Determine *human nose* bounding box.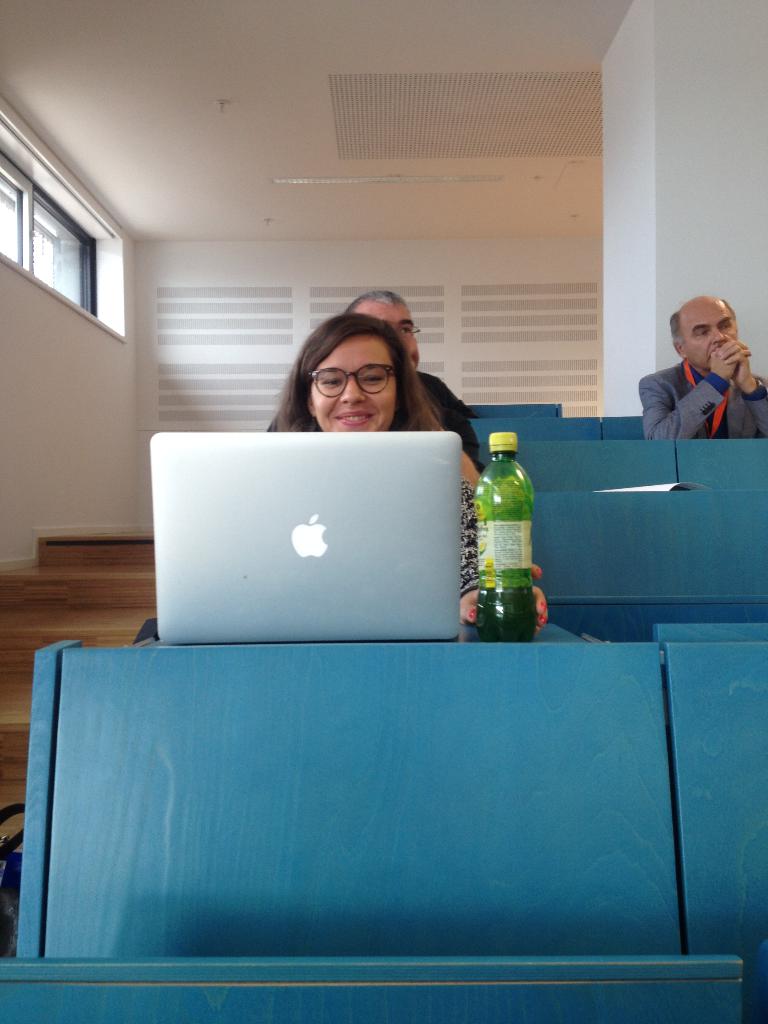
Determined: (711,326,726,344).
